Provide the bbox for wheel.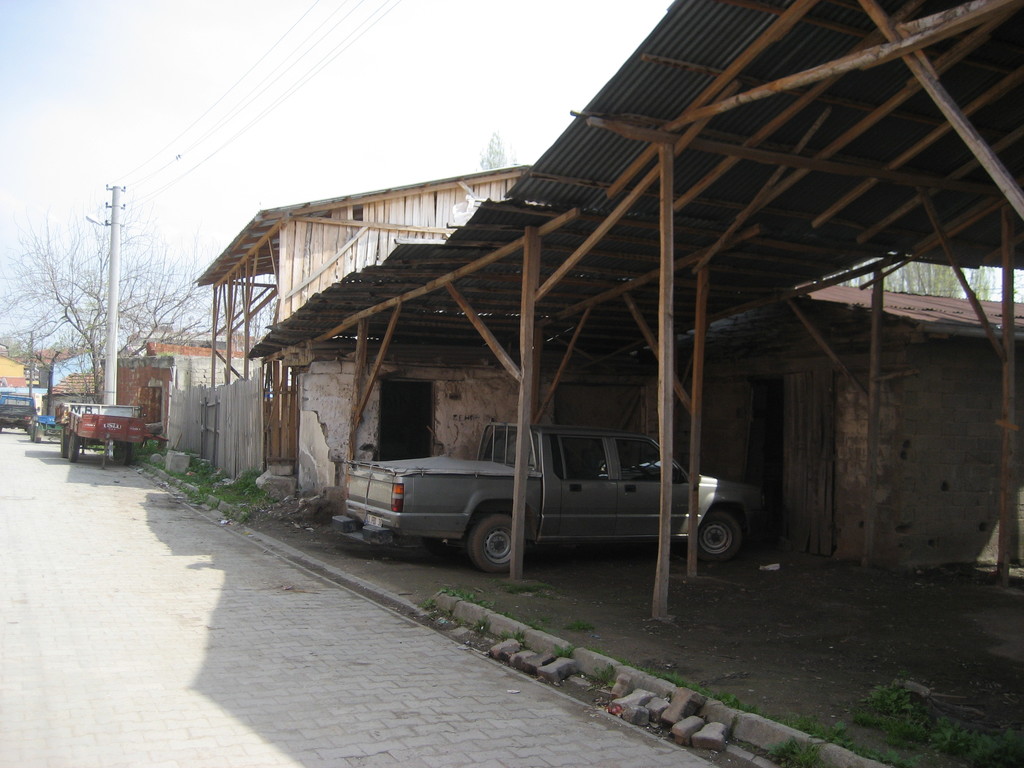
l=63, t=430, r=79, b=466.
